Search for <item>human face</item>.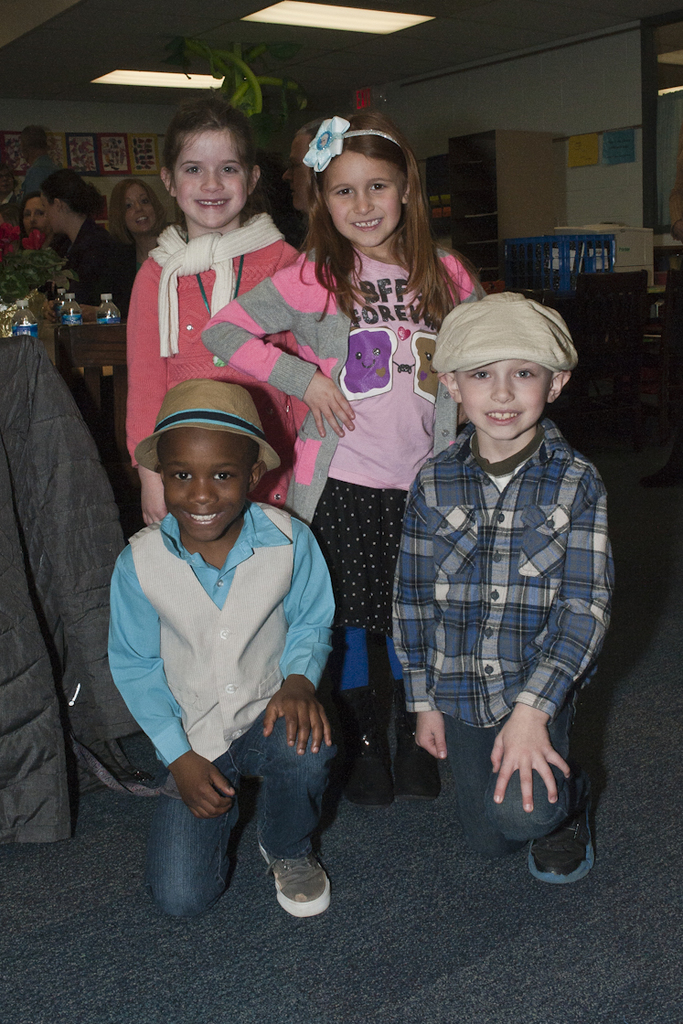
Found at Rect(16, 197, 48, 234).
